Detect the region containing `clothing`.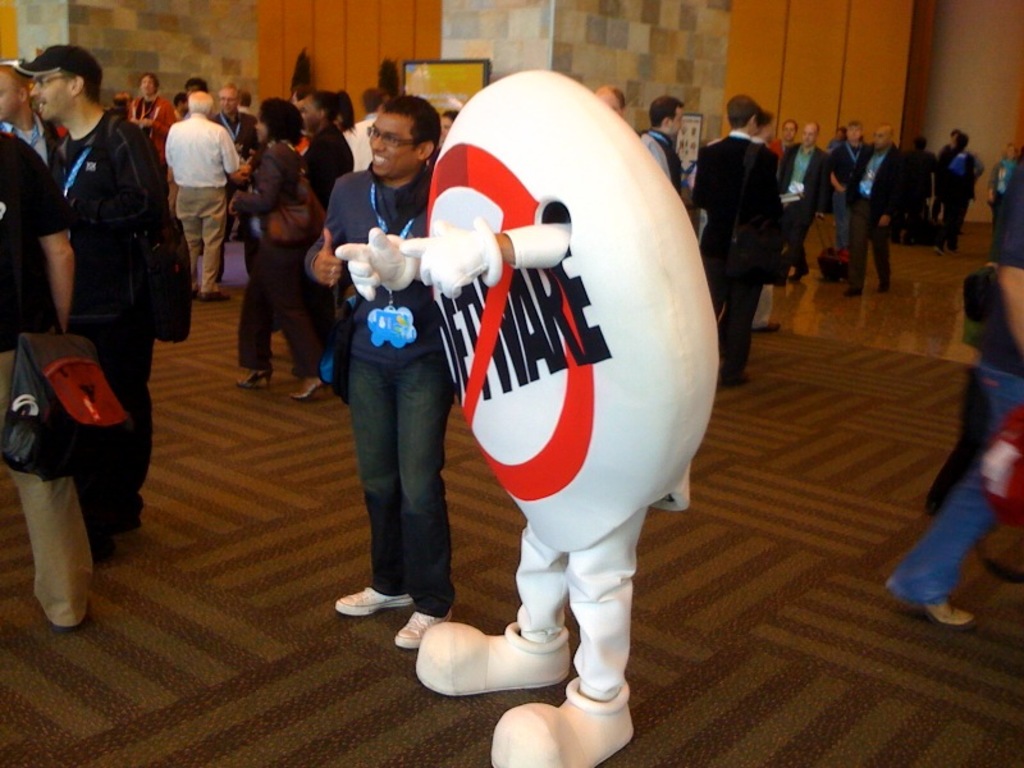
Rect(694, 133, 776, 367).
